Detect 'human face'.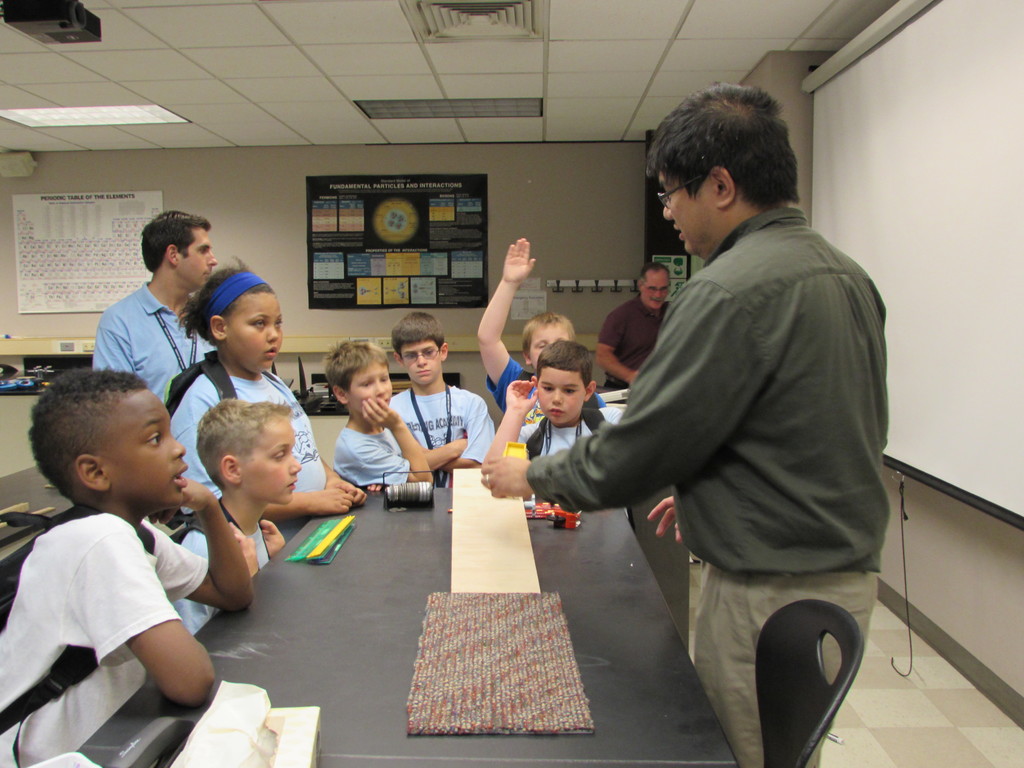
Detected at l=527, t=323, r=569, b=368.
